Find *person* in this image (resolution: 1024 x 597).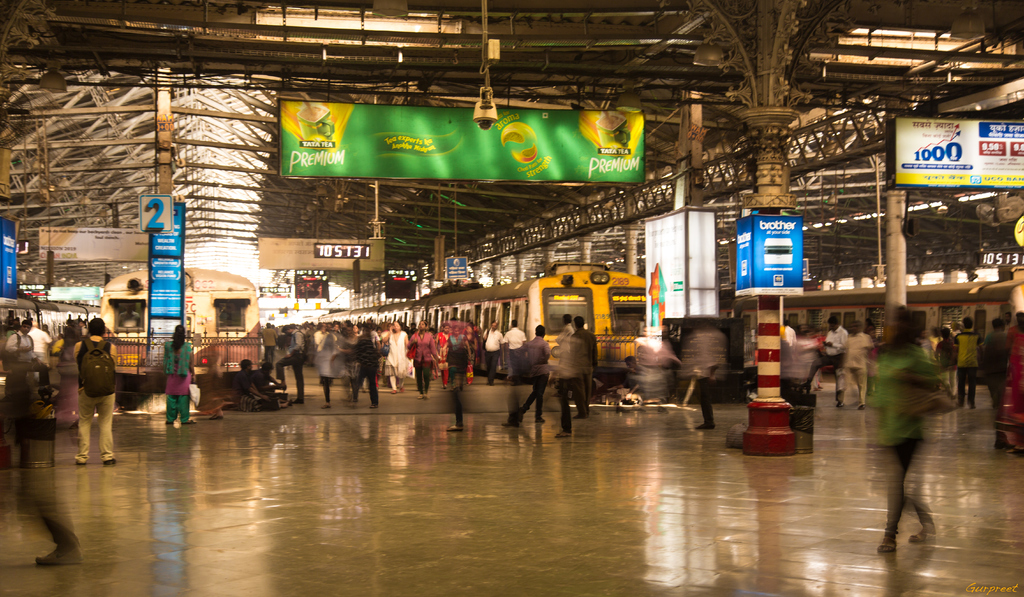
detection(566, 316, 596, 417).
